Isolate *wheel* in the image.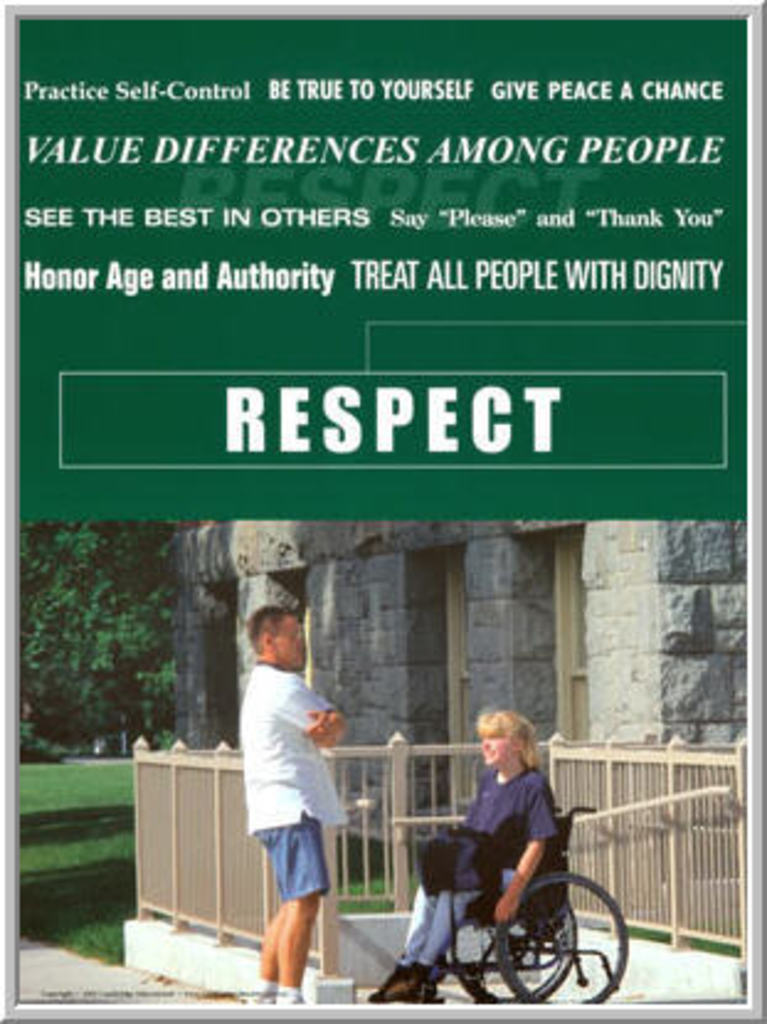
Isolated region: 506 859 629 1012.
